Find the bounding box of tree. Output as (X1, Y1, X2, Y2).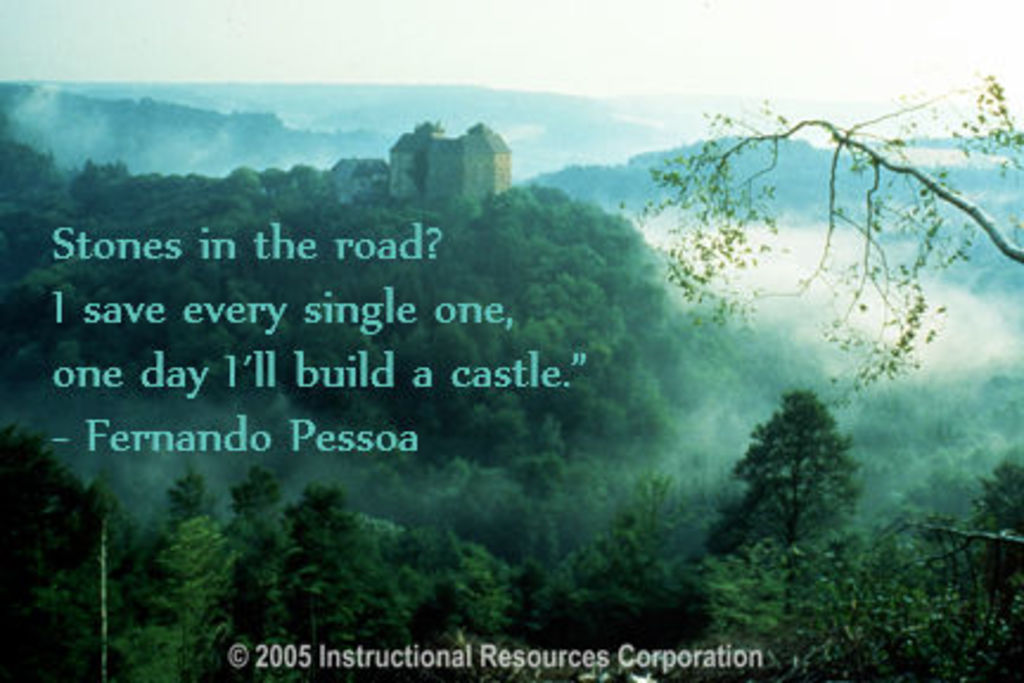
(0, 280, 47, 344).
